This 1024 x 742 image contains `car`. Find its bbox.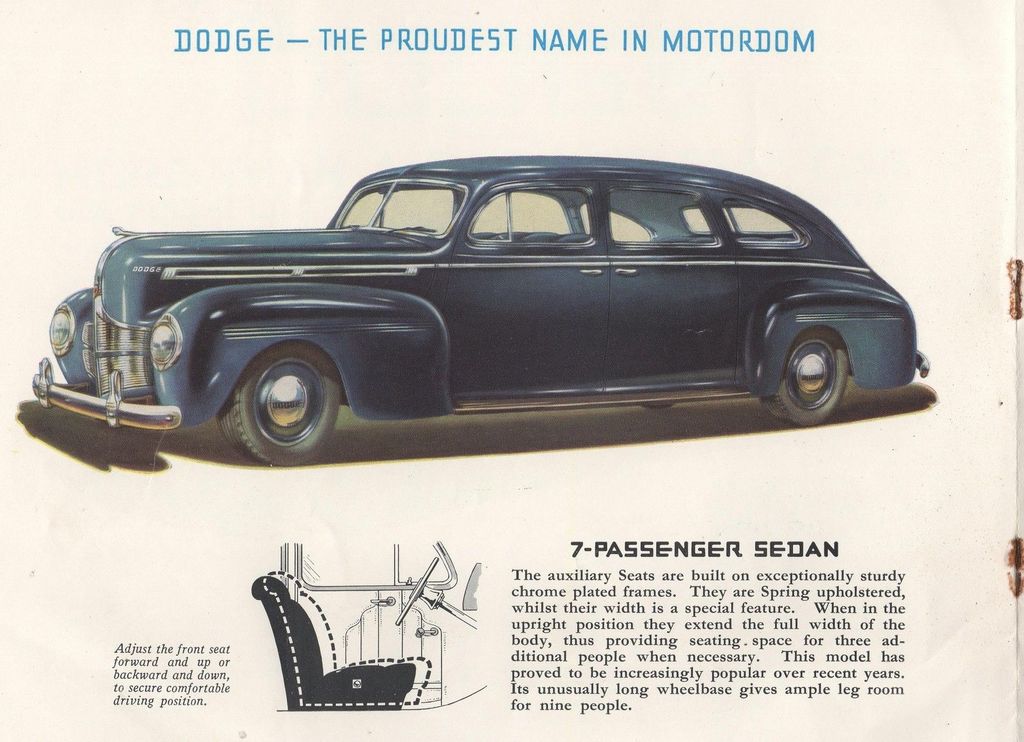
{"x1": 35, "y1": 153, "x2": 932, "y2": 474}.
